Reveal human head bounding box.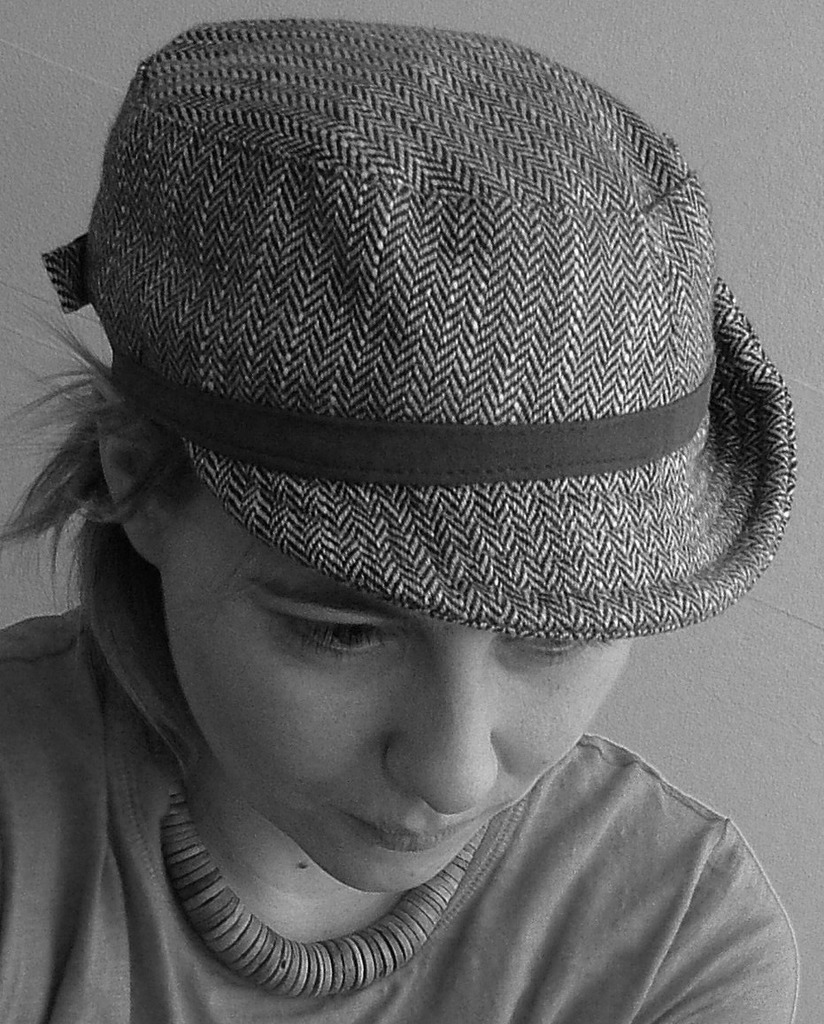
Revealed: 8 0 782 901.
